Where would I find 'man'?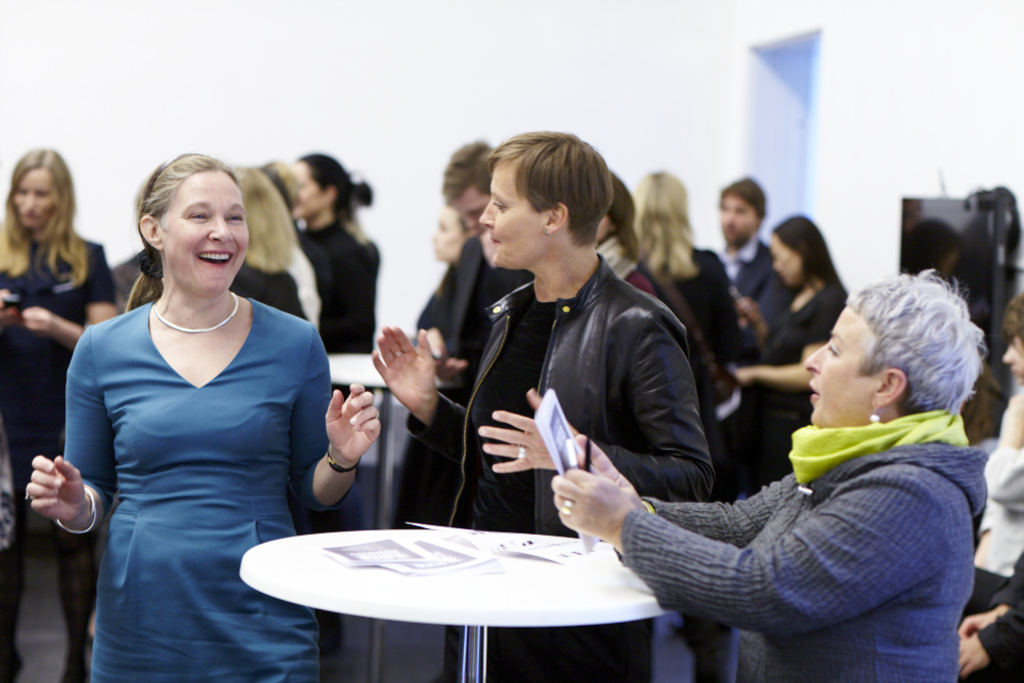
At select_region(717, 176, 798, 479).
